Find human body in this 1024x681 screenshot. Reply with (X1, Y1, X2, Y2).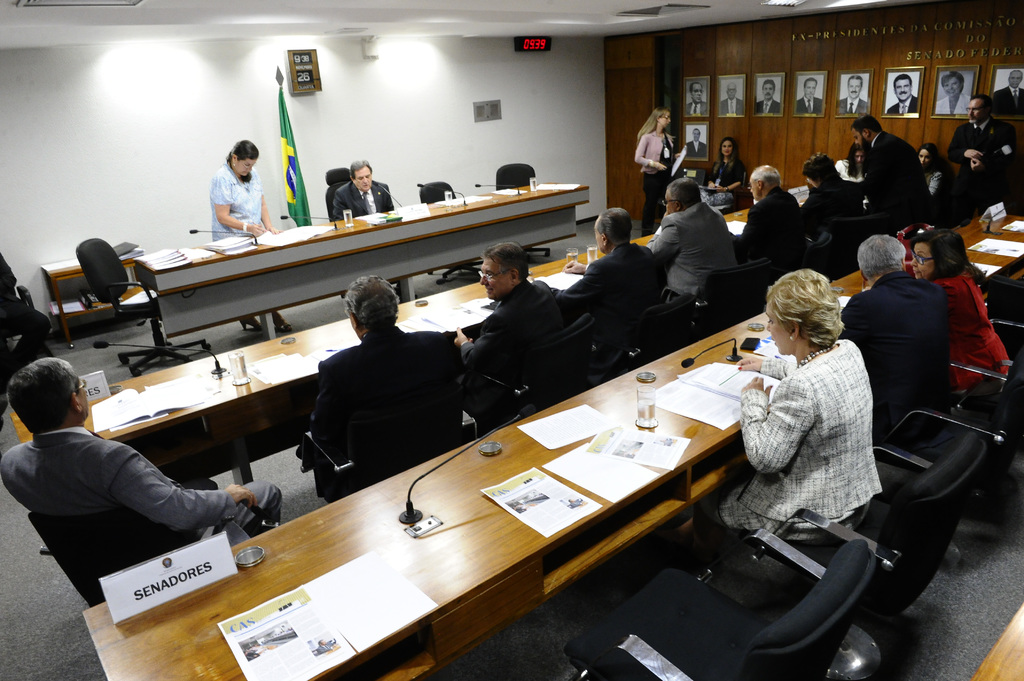
(632, 107, 684, 238).
